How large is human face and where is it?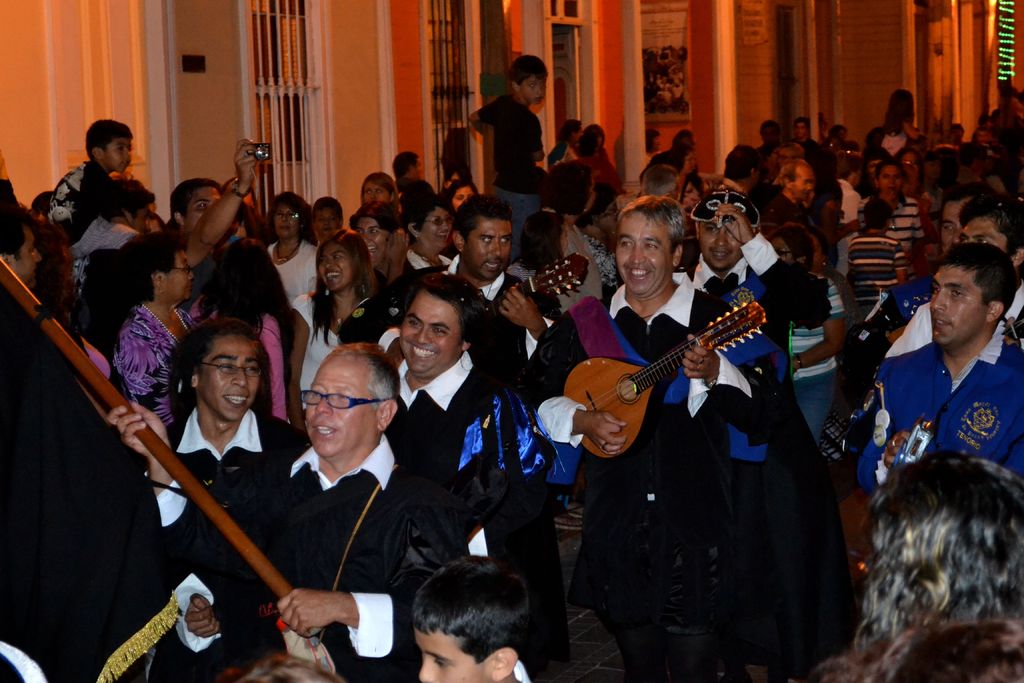
Bounding box: select_region(314, 242, 356, 293).
